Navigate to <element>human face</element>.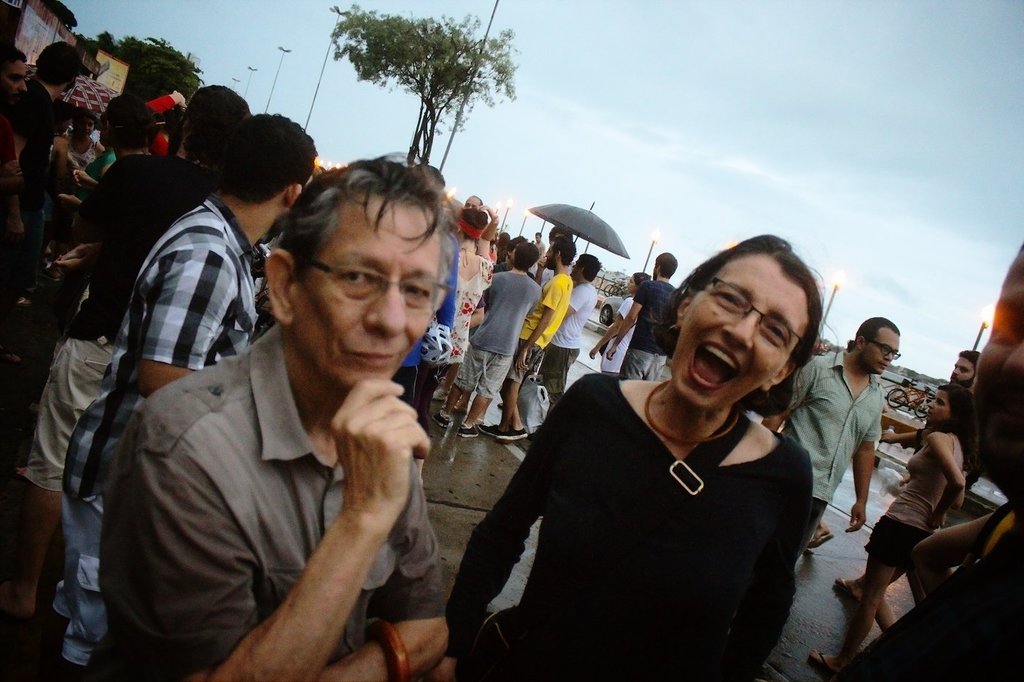
Navigation target: box=[464, 194, 481, 211].
